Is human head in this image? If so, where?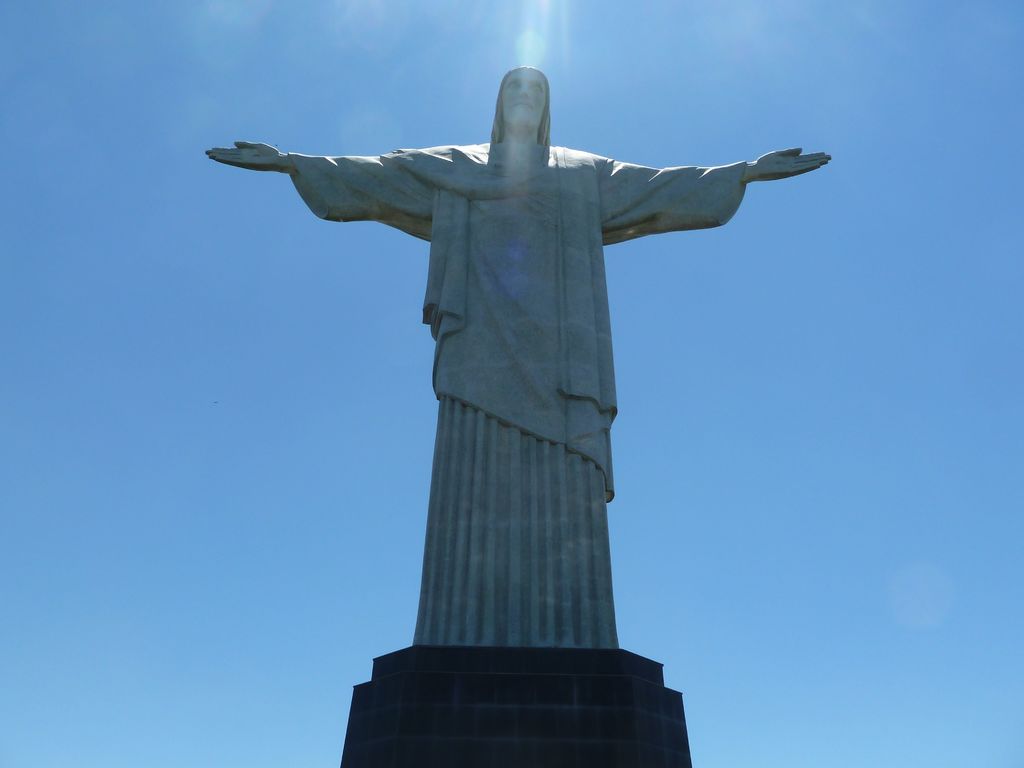
Yes, at 483,54,559,163.
